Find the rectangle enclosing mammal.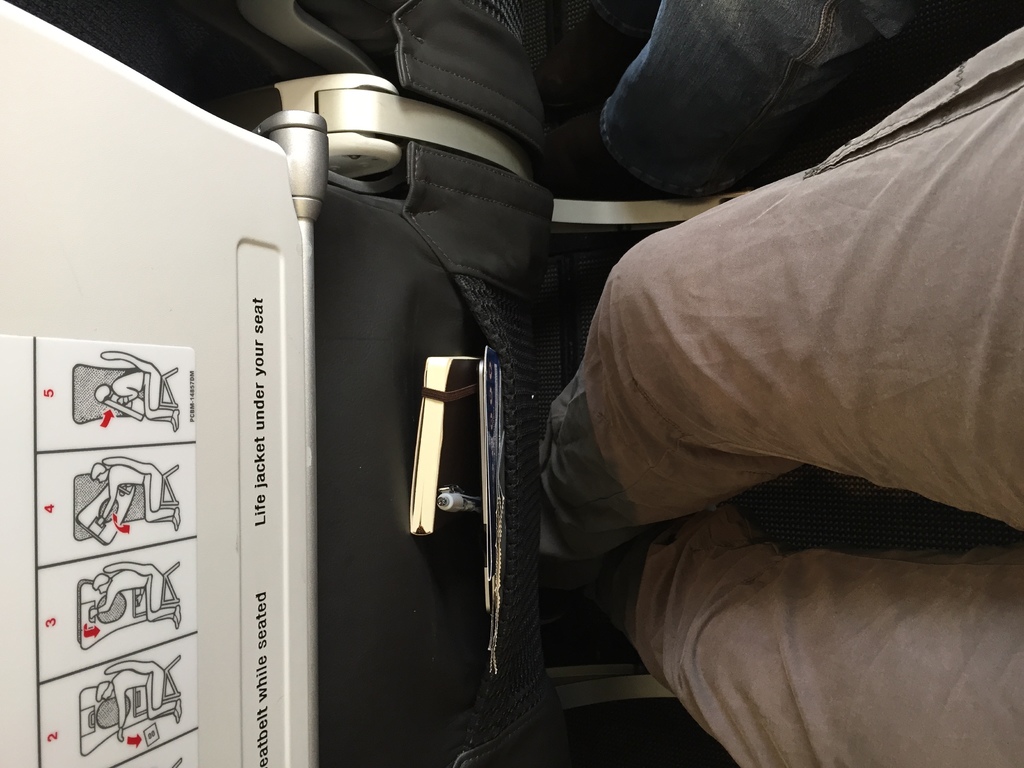
box(94, 664, 181, 741).
